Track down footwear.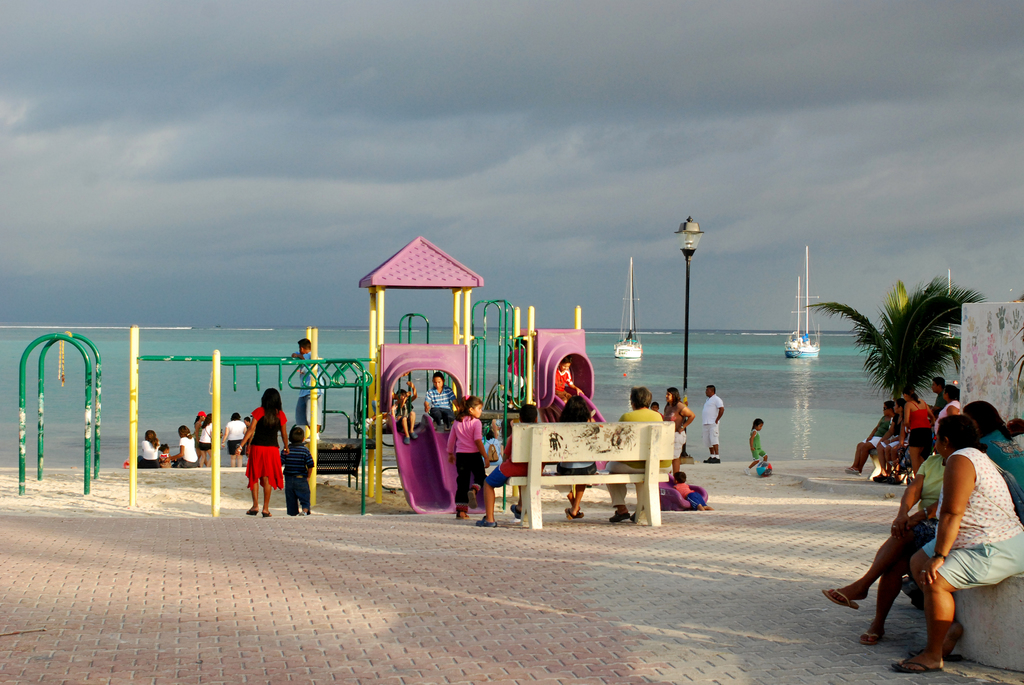
Tracked to {"left": 844, "top": 466, "right": 859, "bottom": 476}.
